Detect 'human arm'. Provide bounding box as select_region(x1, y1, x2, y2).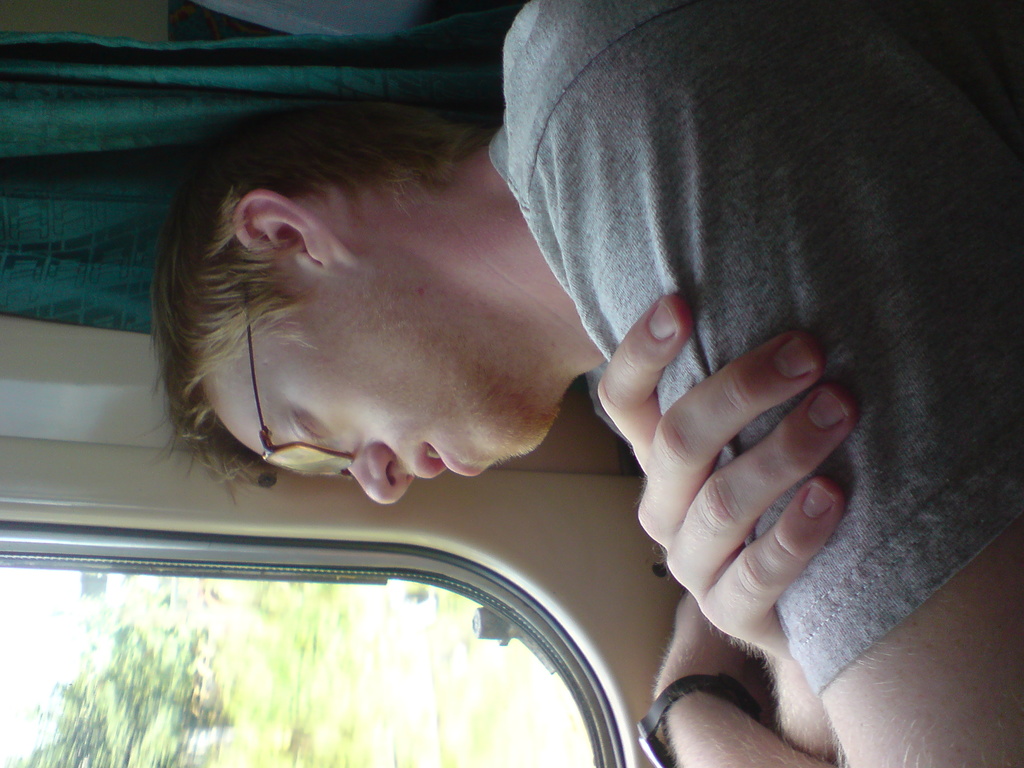
select_region(584, 1, 1020, 767).
